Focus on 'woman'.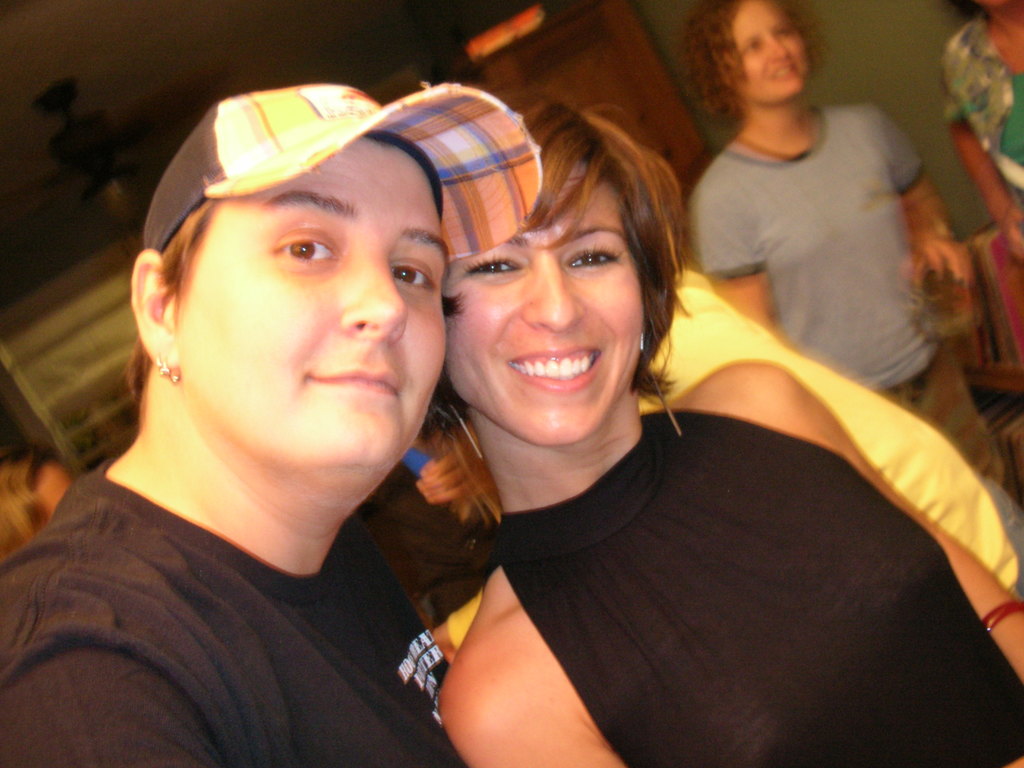
Focused at (0,455,79,568).
